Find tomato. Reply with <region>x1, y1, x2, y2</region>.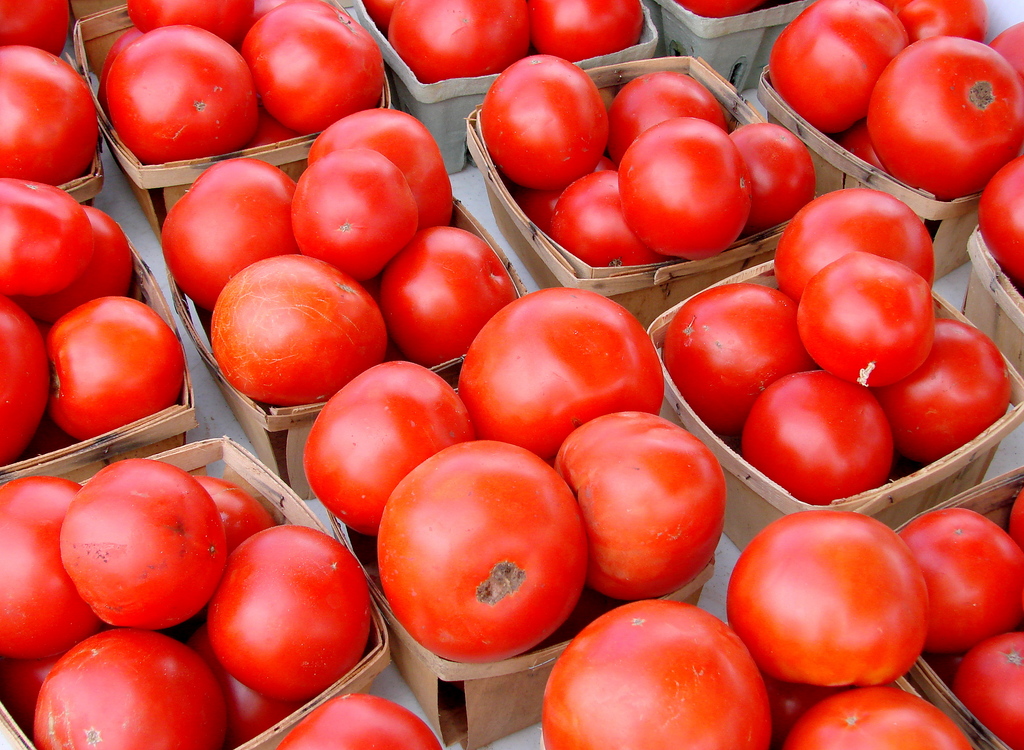
<region>33, 637, 227, 749</region>.
